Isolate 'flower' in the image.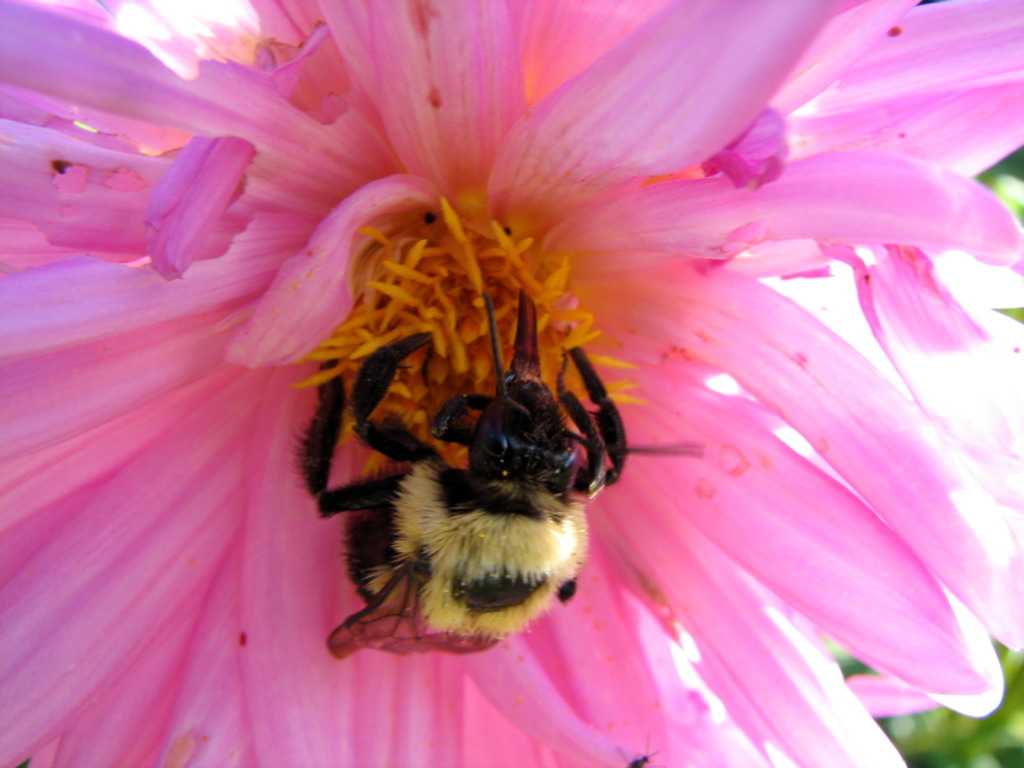
Isolated region: 115,0,991,743.
